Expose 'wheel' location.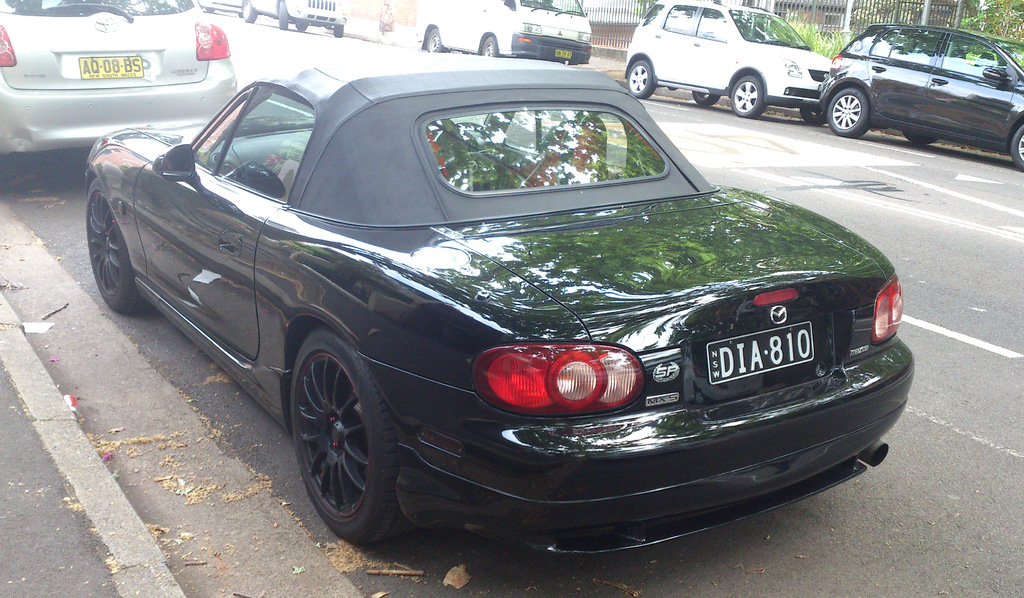
Exposed at box=[828, 84, 870, 138].
